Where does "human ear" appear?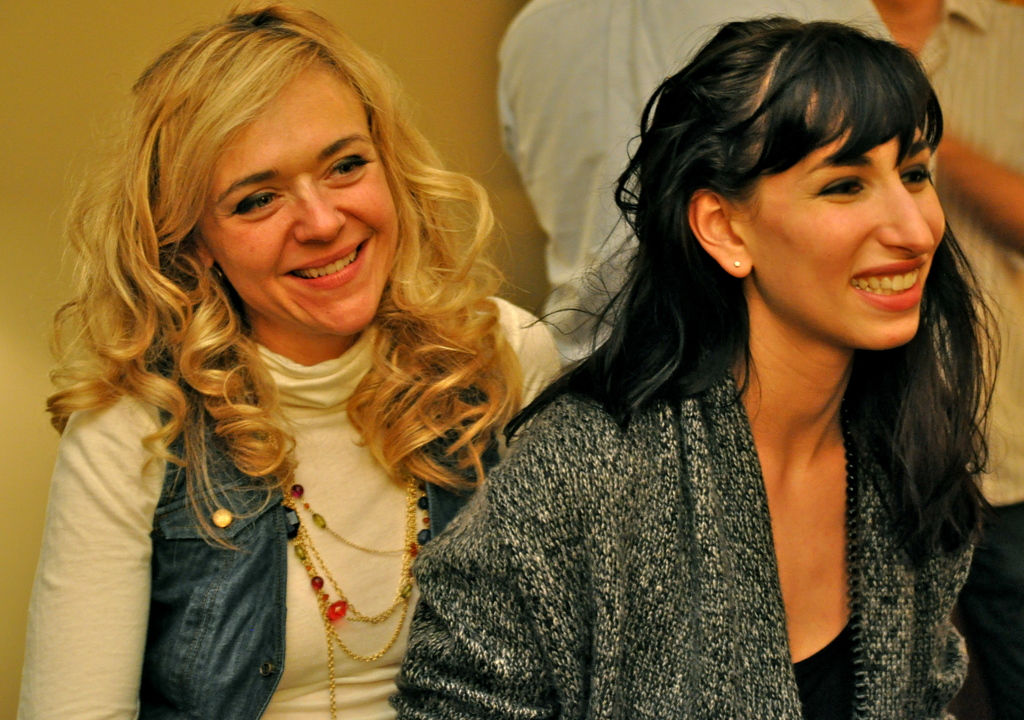
Appears at x1=688, y1=187, x2=753, y2=276.
